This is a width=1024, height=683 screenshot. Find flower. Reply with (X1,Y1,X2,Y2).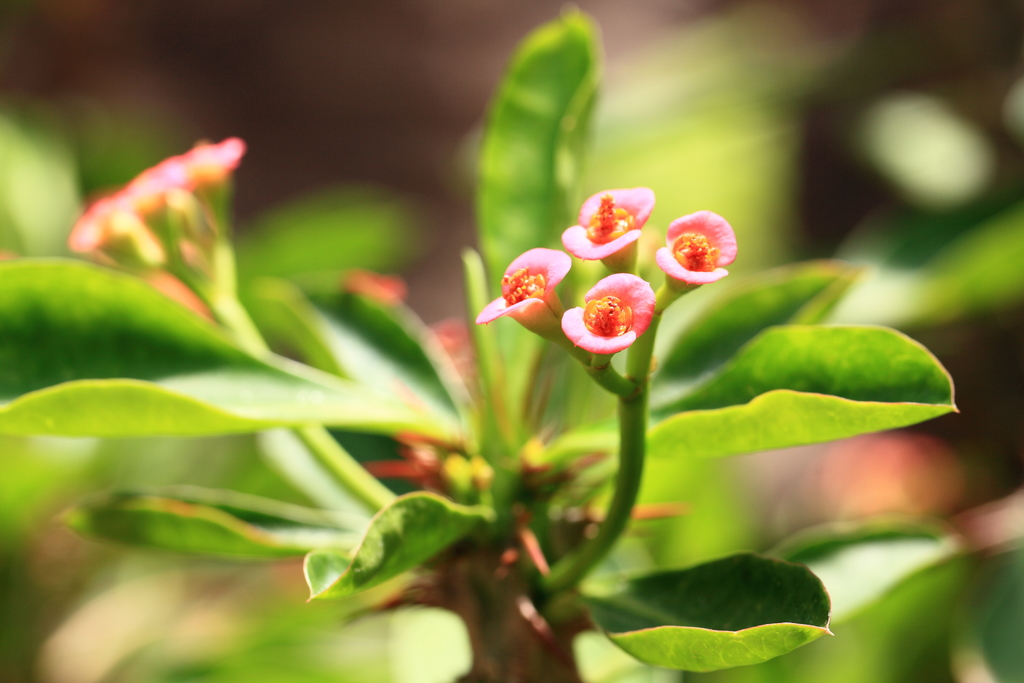
(477,236,577,322).
